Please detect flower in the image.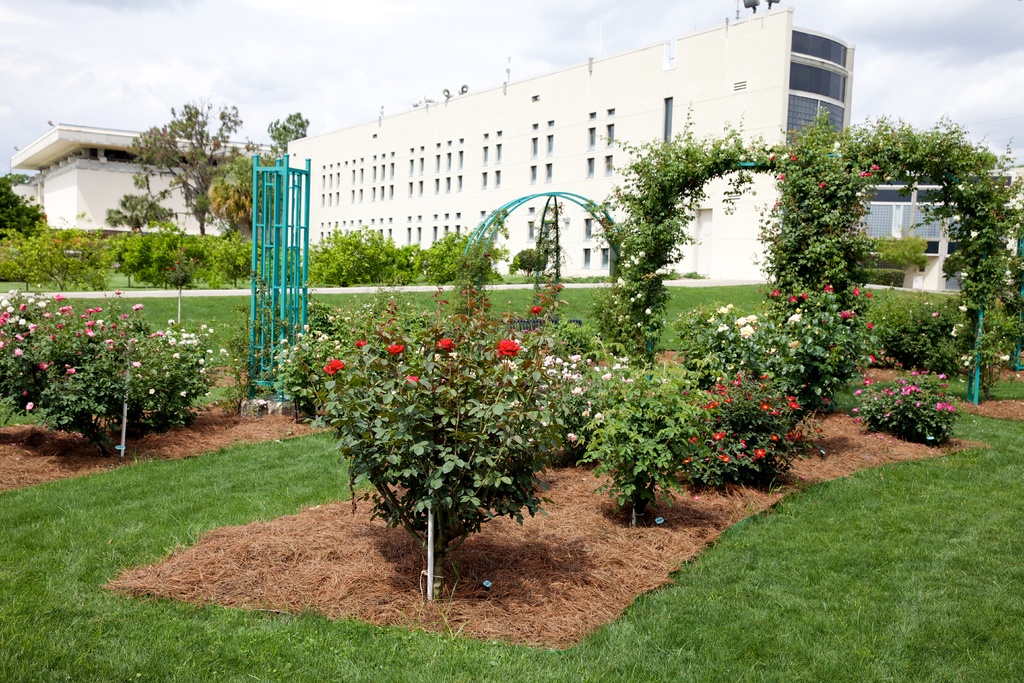
box=[591, 410, 606, 419].
